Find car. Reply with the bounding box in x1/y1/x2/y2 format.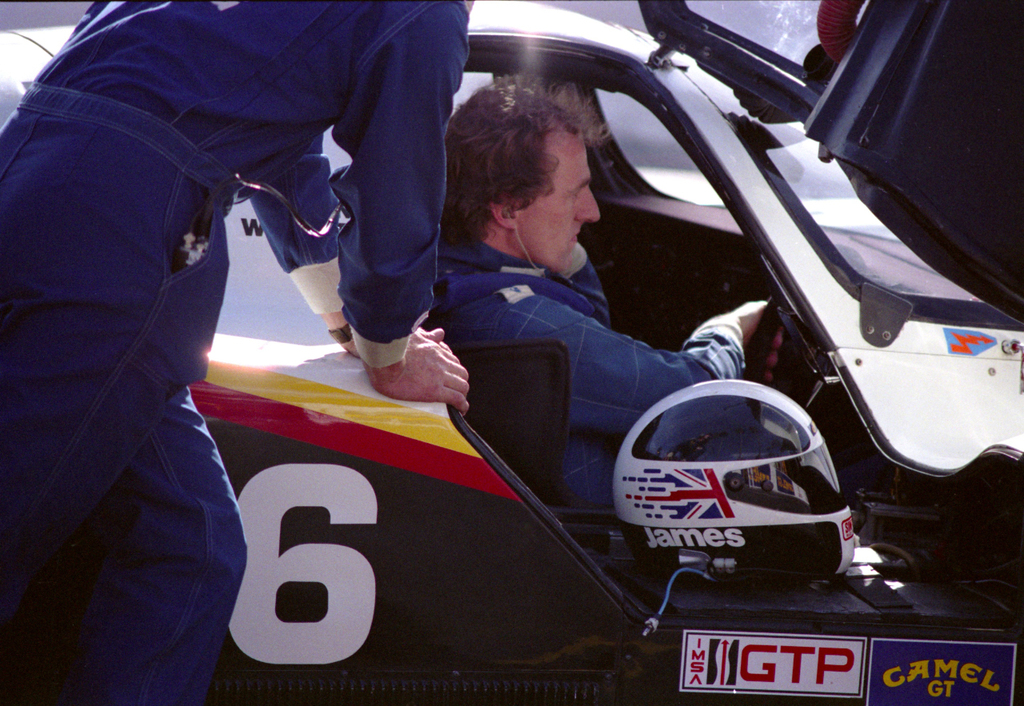
38/17/1003/668.
